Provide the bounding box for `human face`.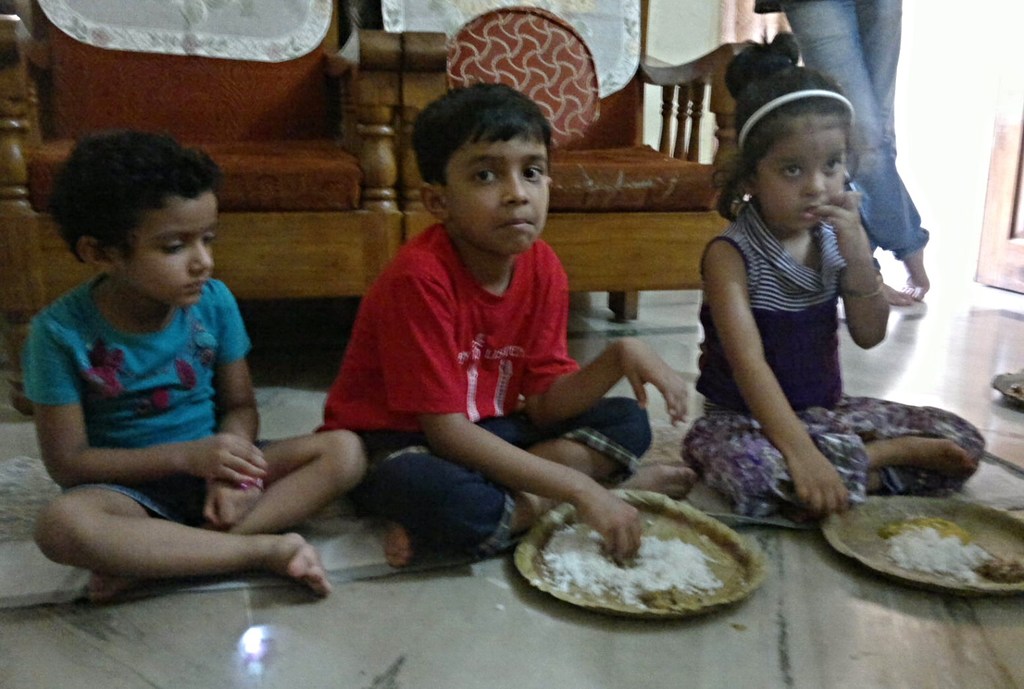
<bbox>759, 133, 845, 230</bbox>.
